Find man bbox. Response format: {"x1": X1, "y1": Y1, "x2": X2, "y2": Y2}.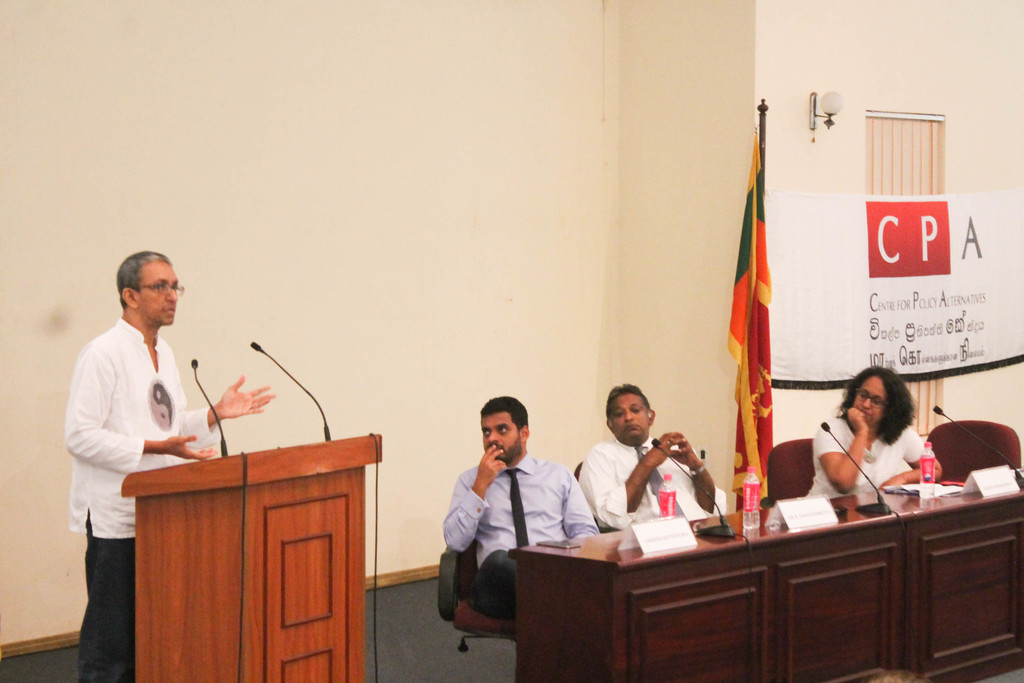
{"x1": 69, "y1": 247, "x2": 275, "y2": 682}.
